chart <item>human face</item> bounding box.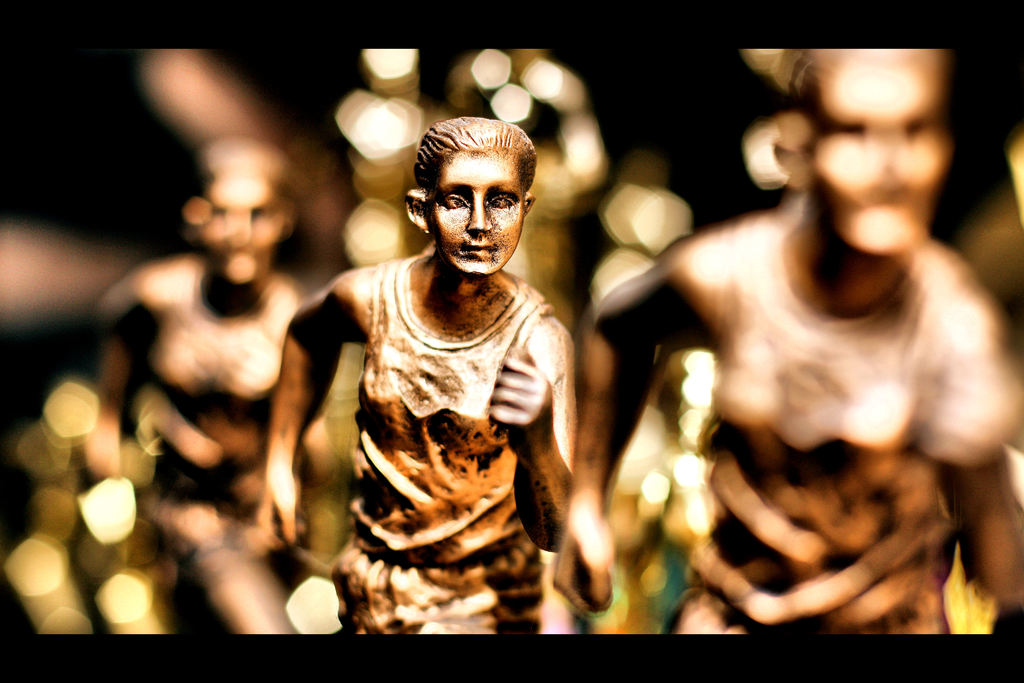
Charted: crop(815, 55, 947, 261).
